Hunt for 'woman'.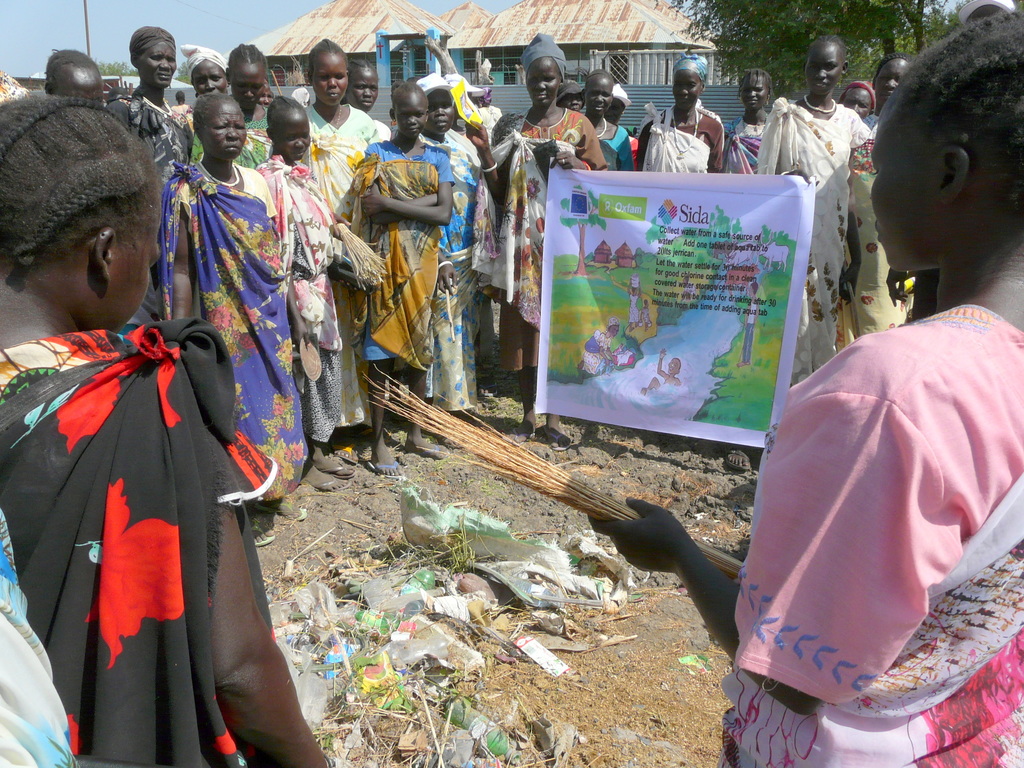
Hunted down at [left=356, top=81, right=461, bottom=482].
